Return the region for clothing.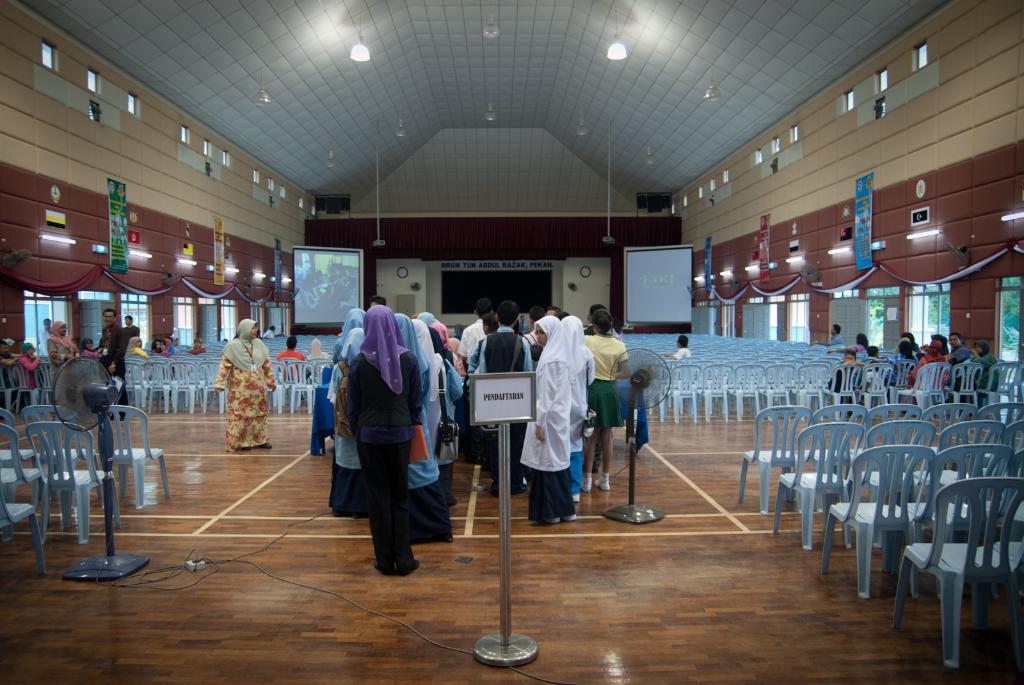
(left=14, top=353, right=40, bottom=407).
